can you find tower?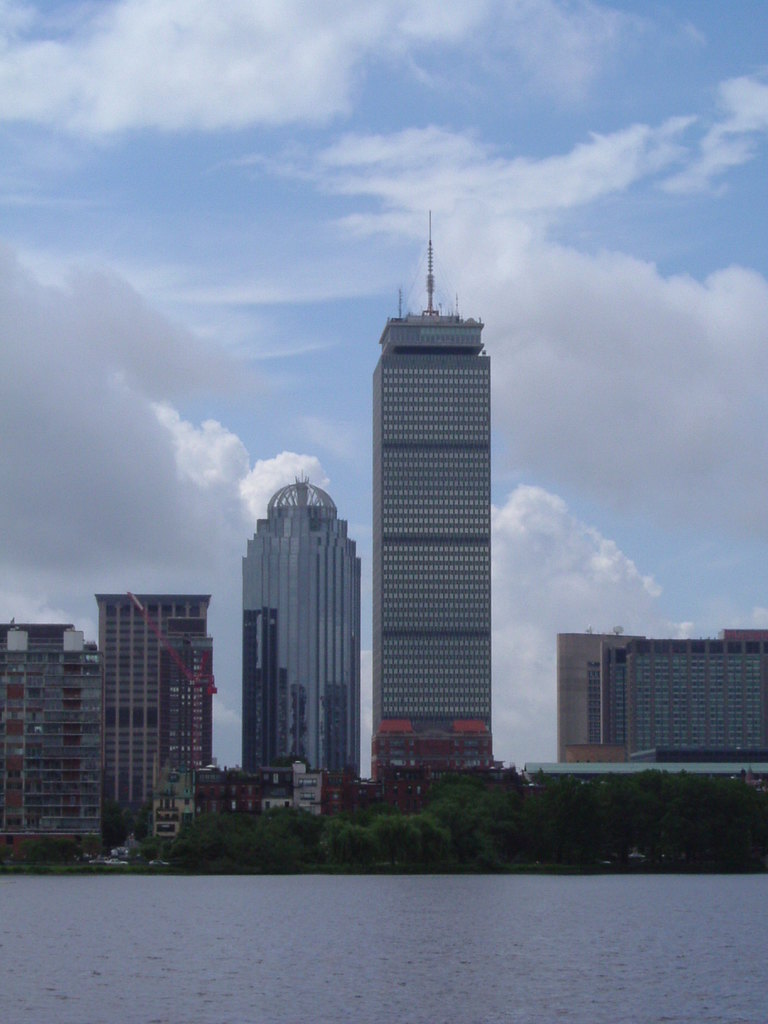
Yes, bounding box: 351:239:523:769.
